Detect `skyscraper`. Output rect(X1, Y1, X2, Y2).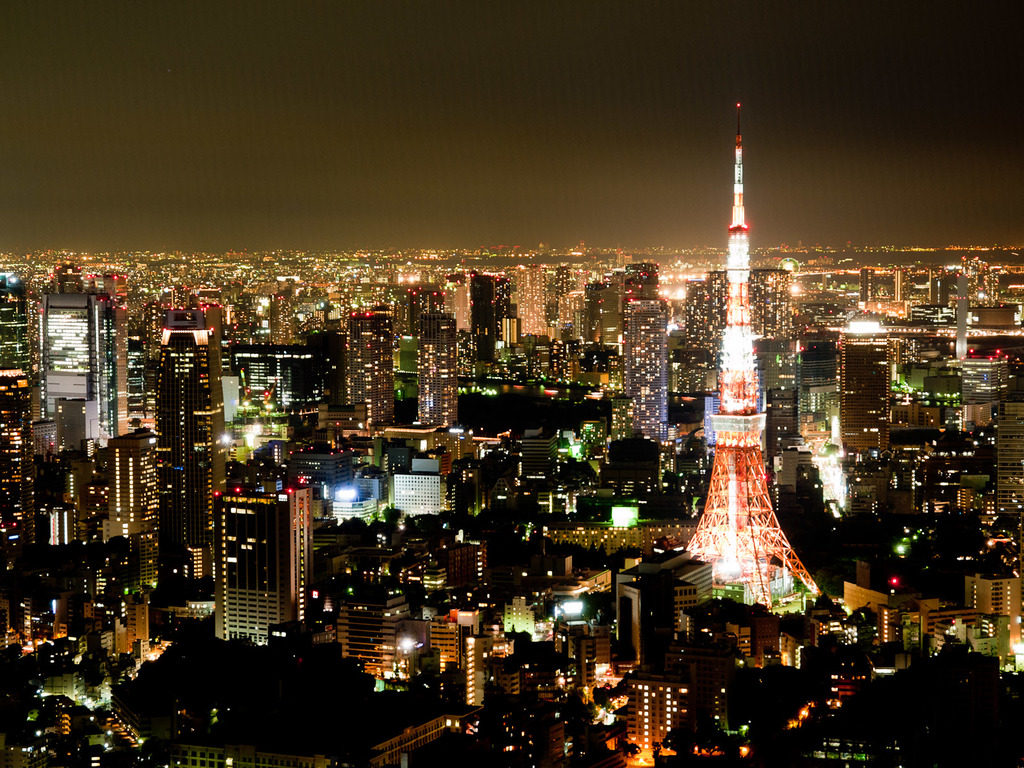
rect(340, 308, 411, 432).
